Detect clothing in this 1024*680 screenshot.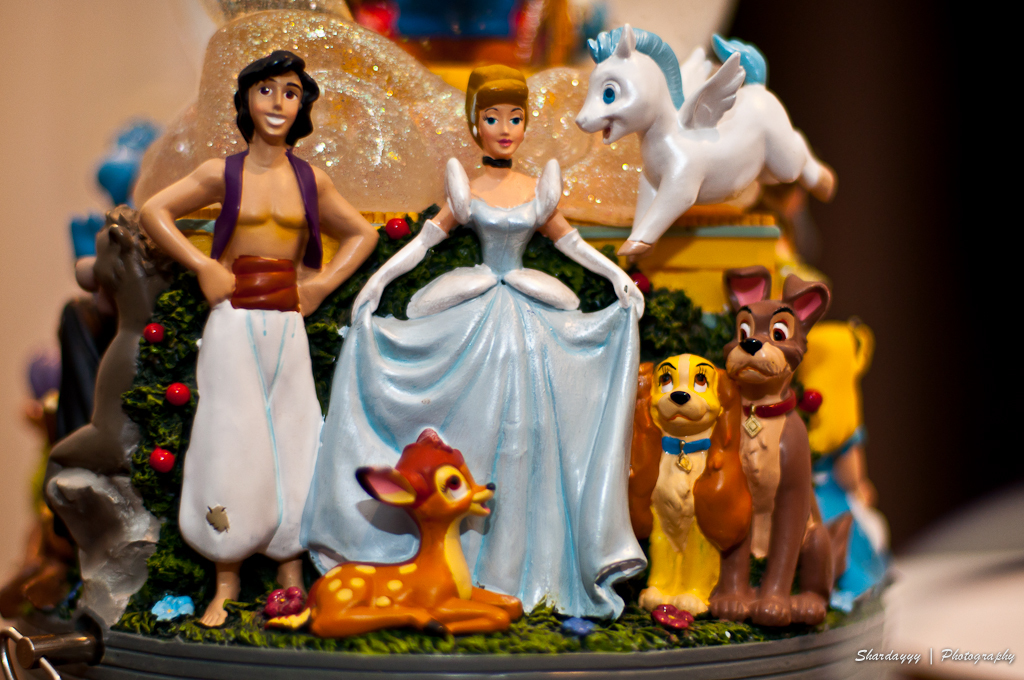
Detection: left=172, top=246, right=340, bottom=577.
